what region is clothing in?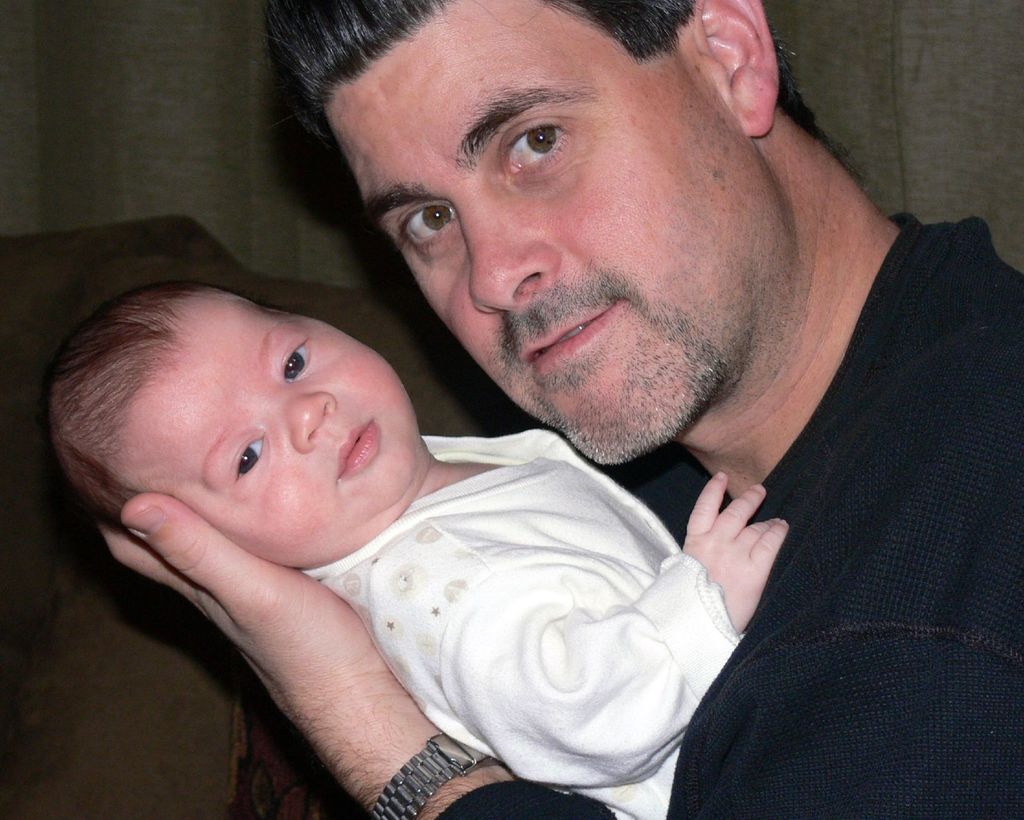
578:186:1023:819.
